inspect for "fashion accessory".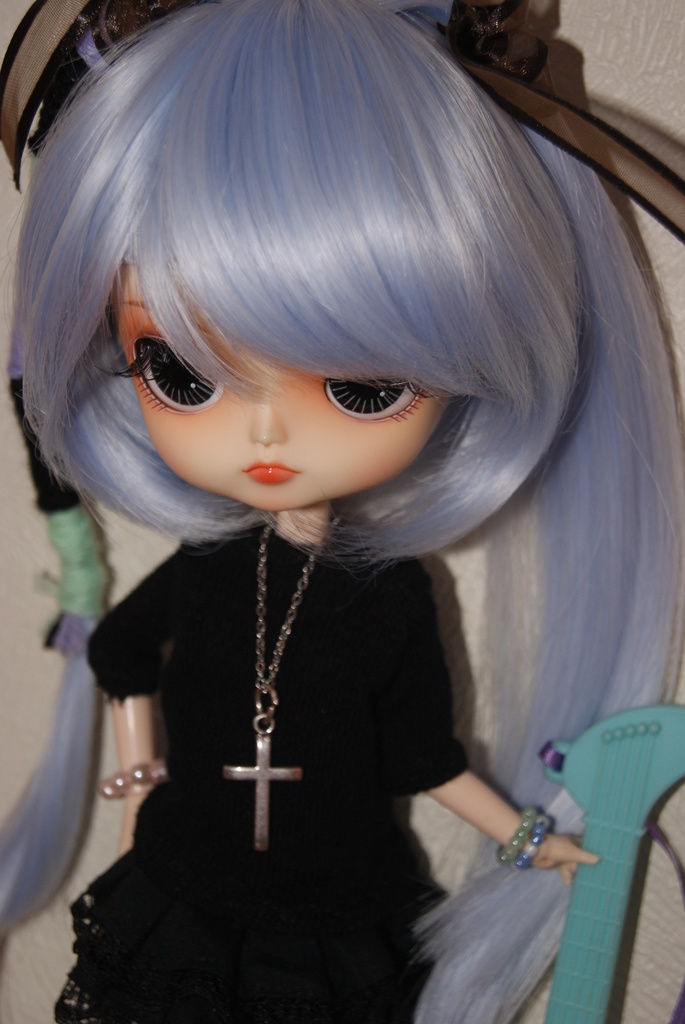
Inspection: locate(0, 0, 684, 244).
